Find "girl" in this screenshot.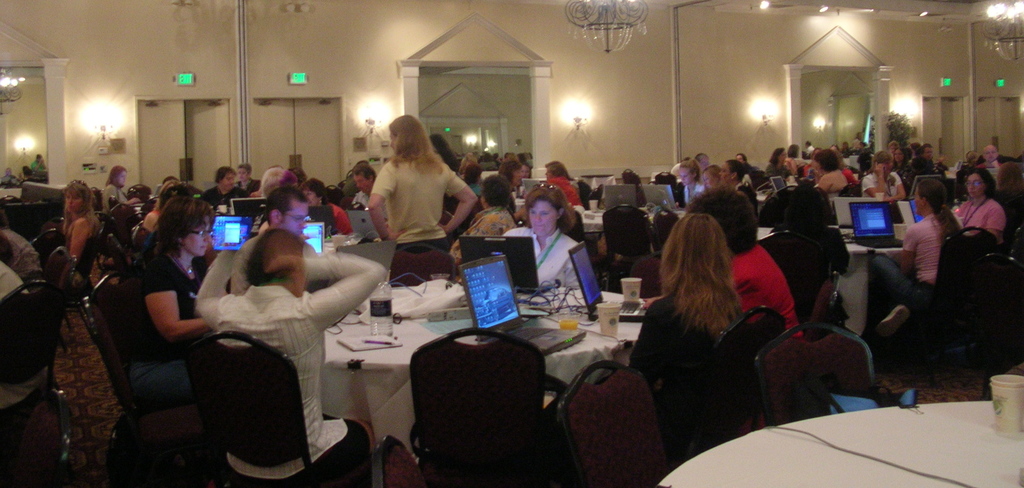
The bounding box for "girl" is locate(56, 179, 101, 274).
